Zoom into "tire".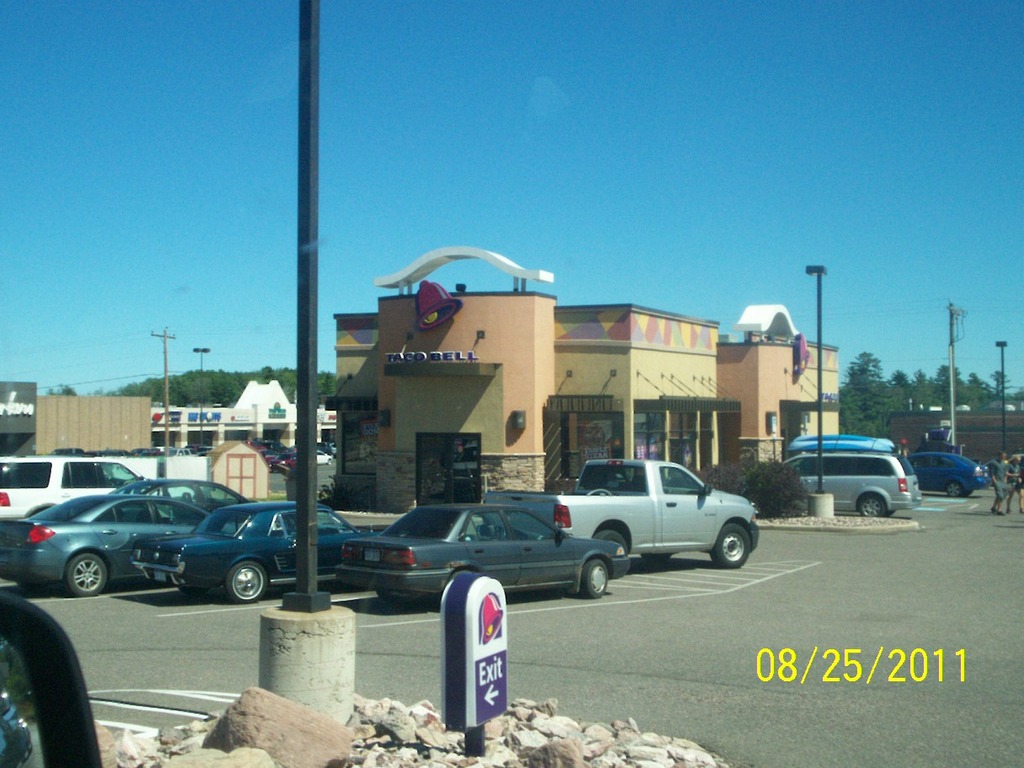
Zoom target: region(705, 520, 755, 571).
